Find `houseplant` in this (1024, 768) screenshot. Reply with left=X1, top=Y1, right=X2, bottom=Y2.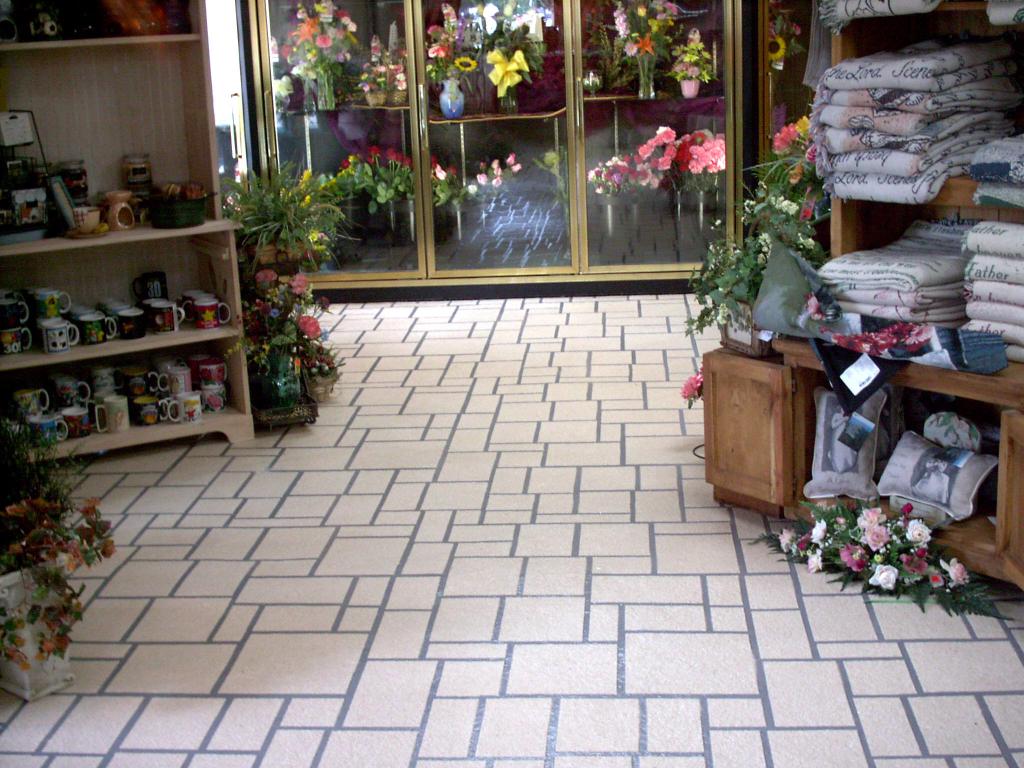
left=328, top=140, right=463, bottom=243.
